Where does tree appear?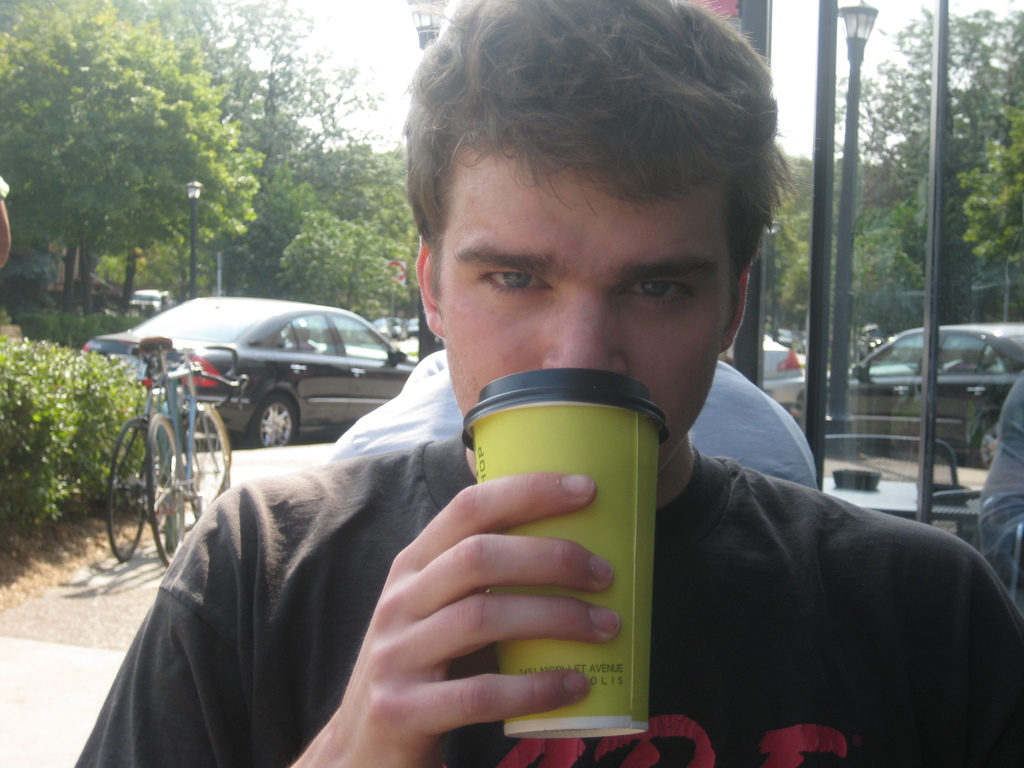
Appears at bbox=[0, 0, 271, 317].
